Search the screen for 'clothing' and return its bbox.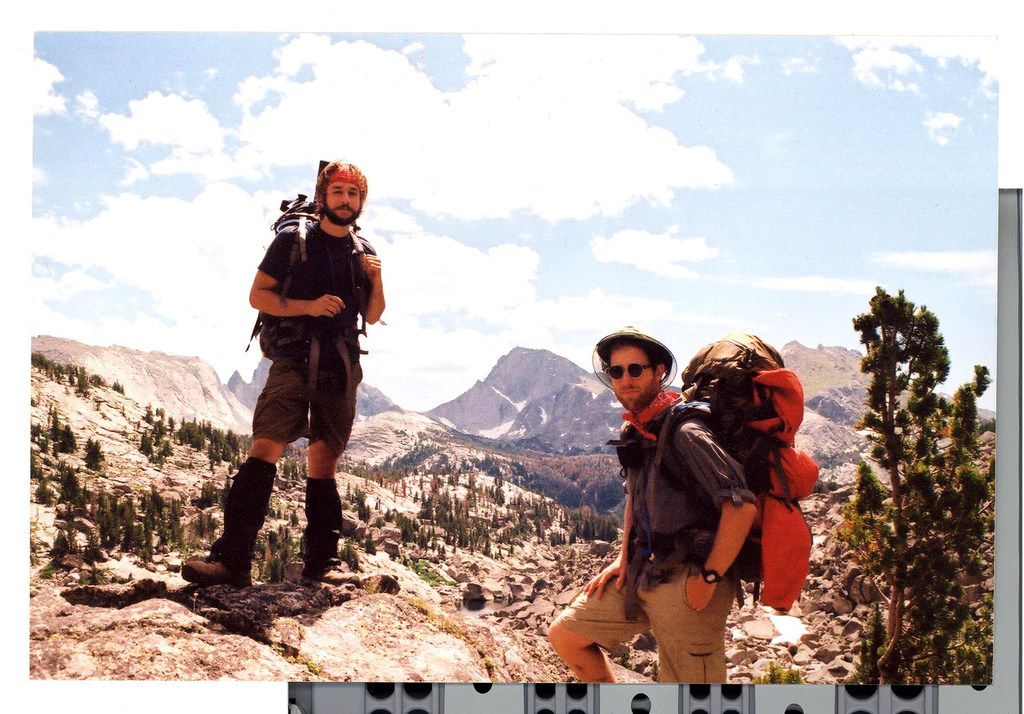
Found: bbox(228, 225, 374, 466).
